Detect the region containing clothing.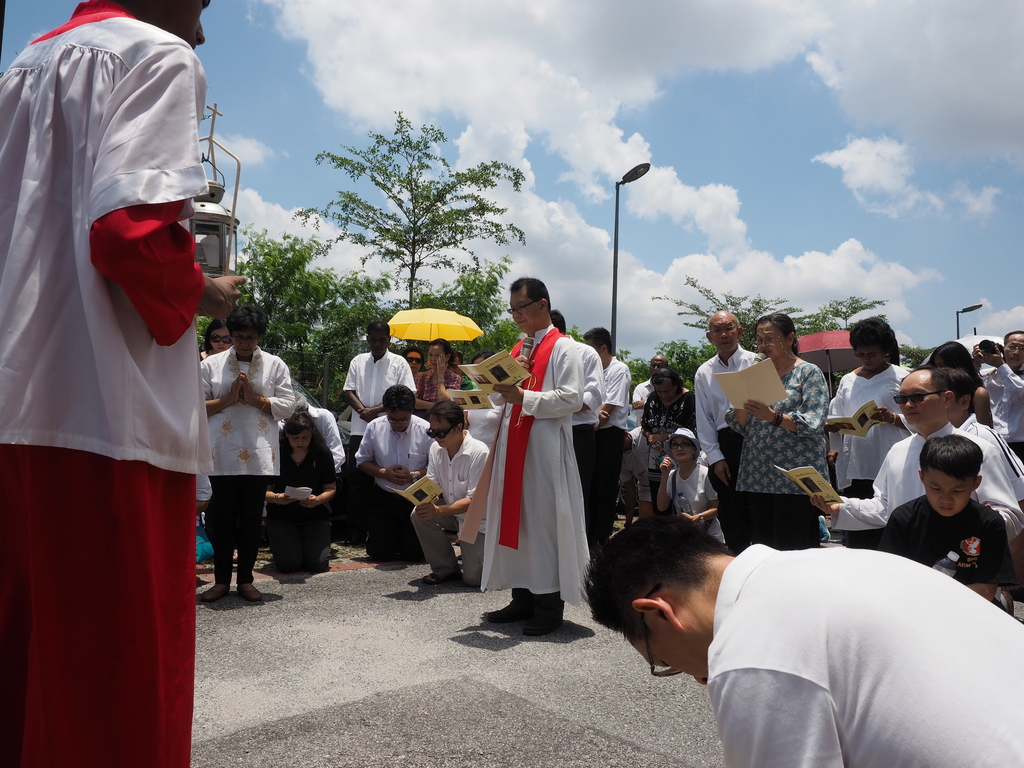
pyautogui.locateOnScreen(823, 424, 1023, 521).
